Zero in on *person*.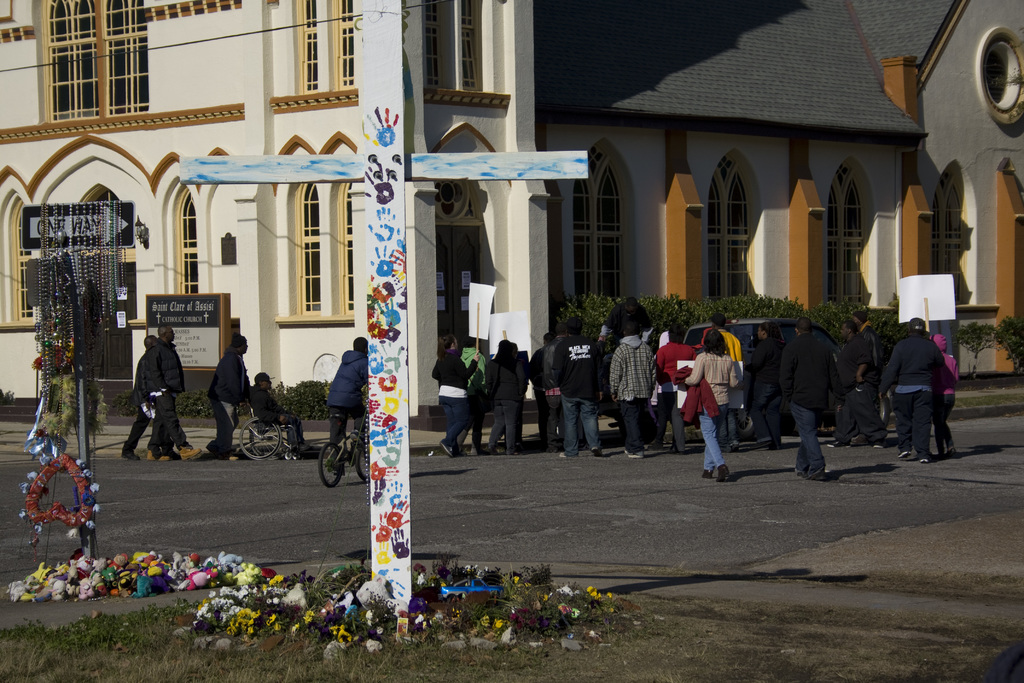
Zeroed in: bbox=(700, 316, 754, 479).
